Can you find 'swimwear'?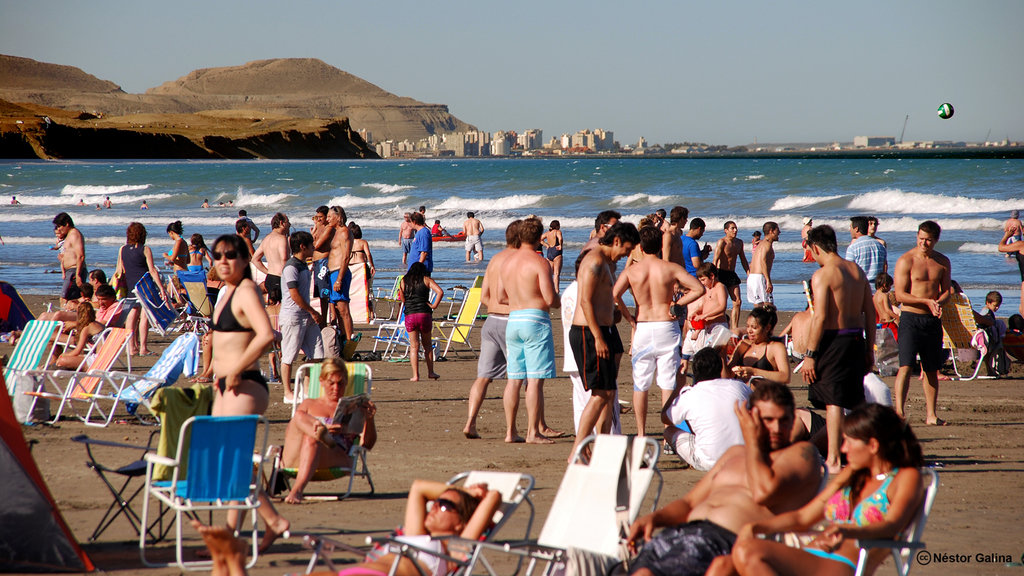
Yes, bounding box: (left=499, top=306, right=558, bottom=381).
